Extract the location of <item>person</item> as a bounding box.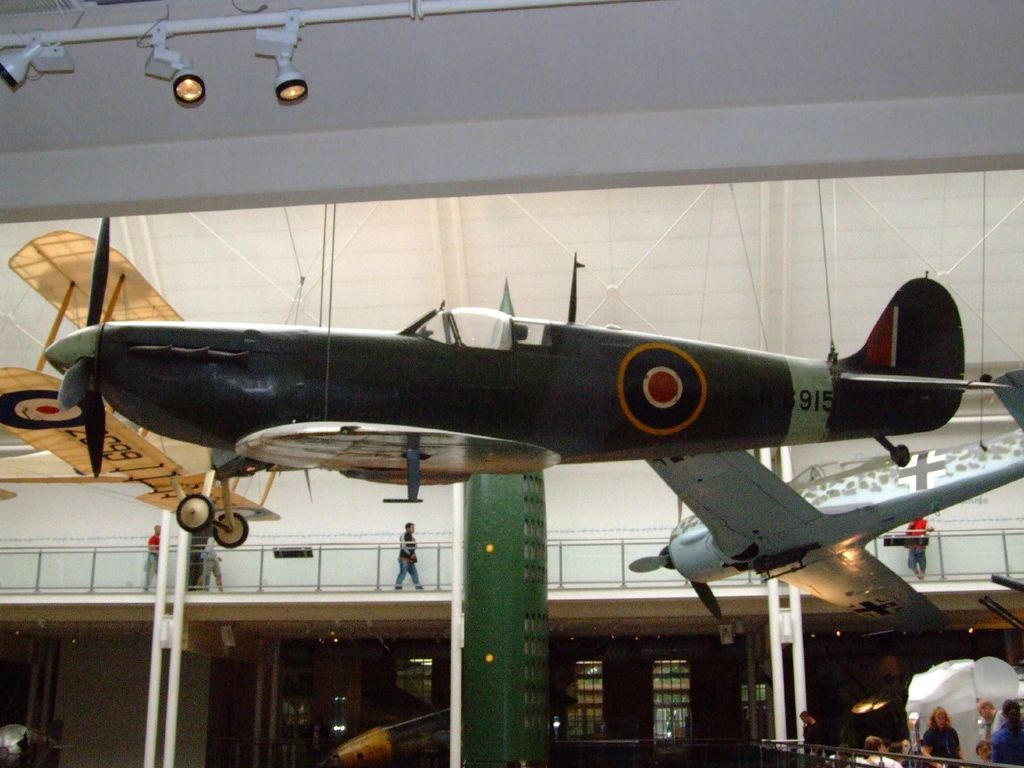
(918, 703, 968, 767).
